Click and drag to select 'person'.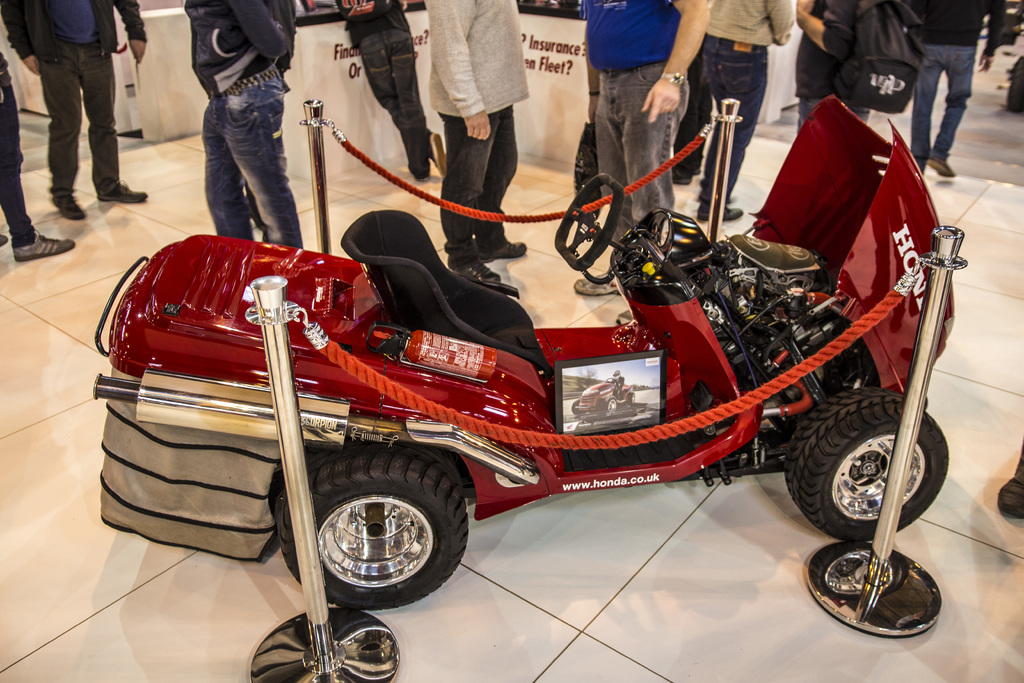
Selection: x1=177, y1=18, x2=294, y2=261.
